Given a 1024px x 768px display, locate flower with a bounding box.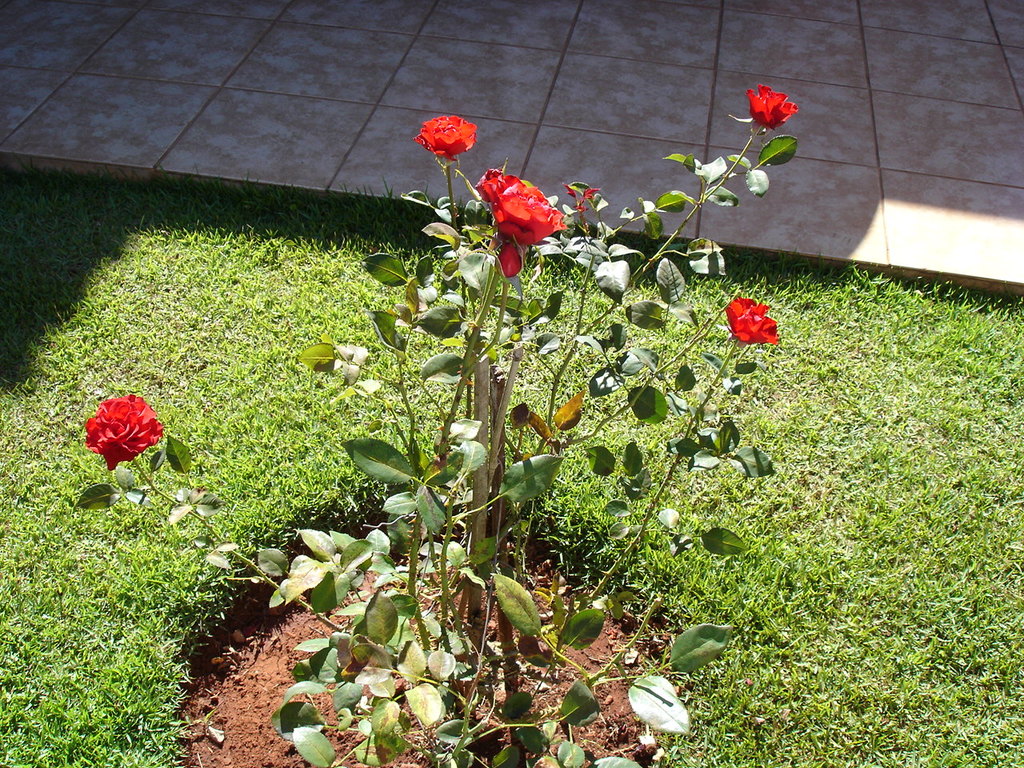
Located: {"x1": 747, "y1": 79, "x2": 797, "y2": 133}.
